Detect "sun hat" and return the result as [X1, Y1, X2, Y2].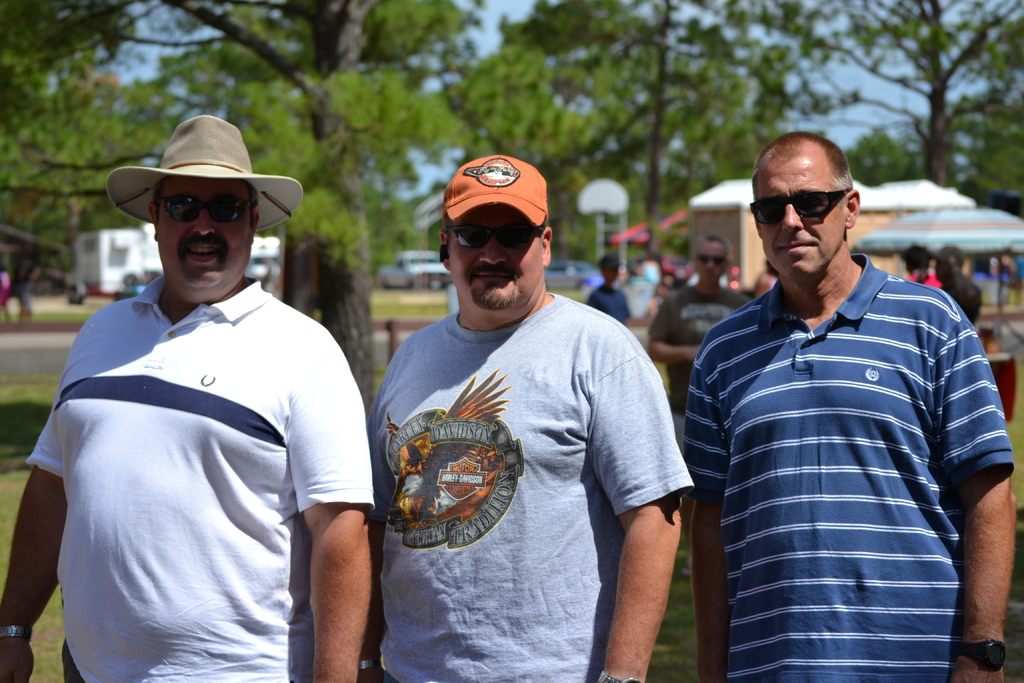
[102, 113, 305, 236].
